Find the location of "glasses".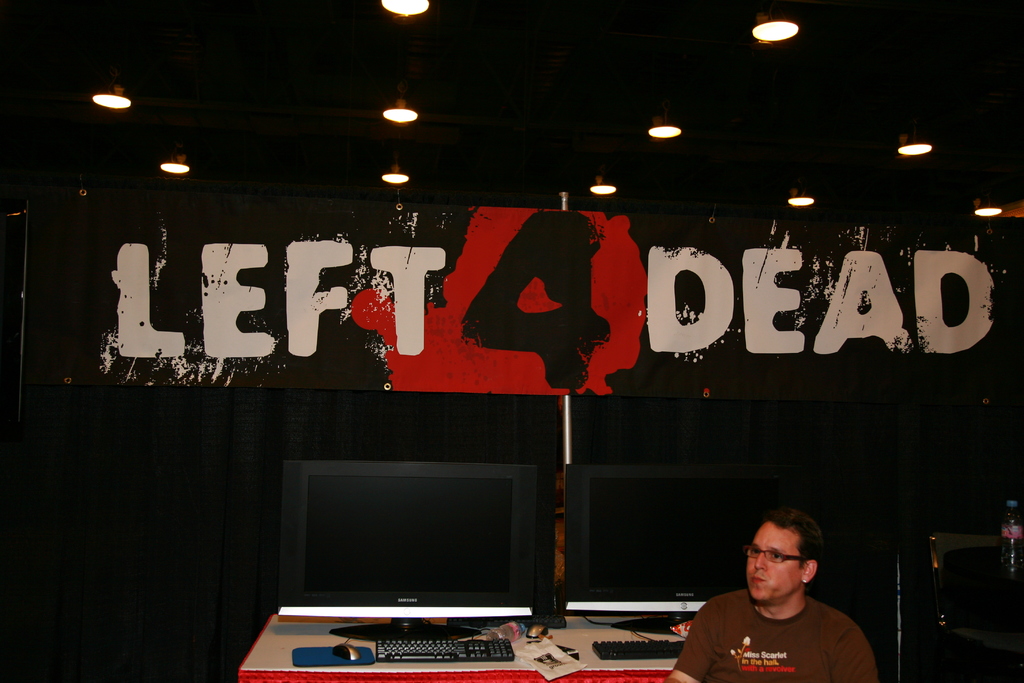
Location: detection(740, 545, 806, 567).
